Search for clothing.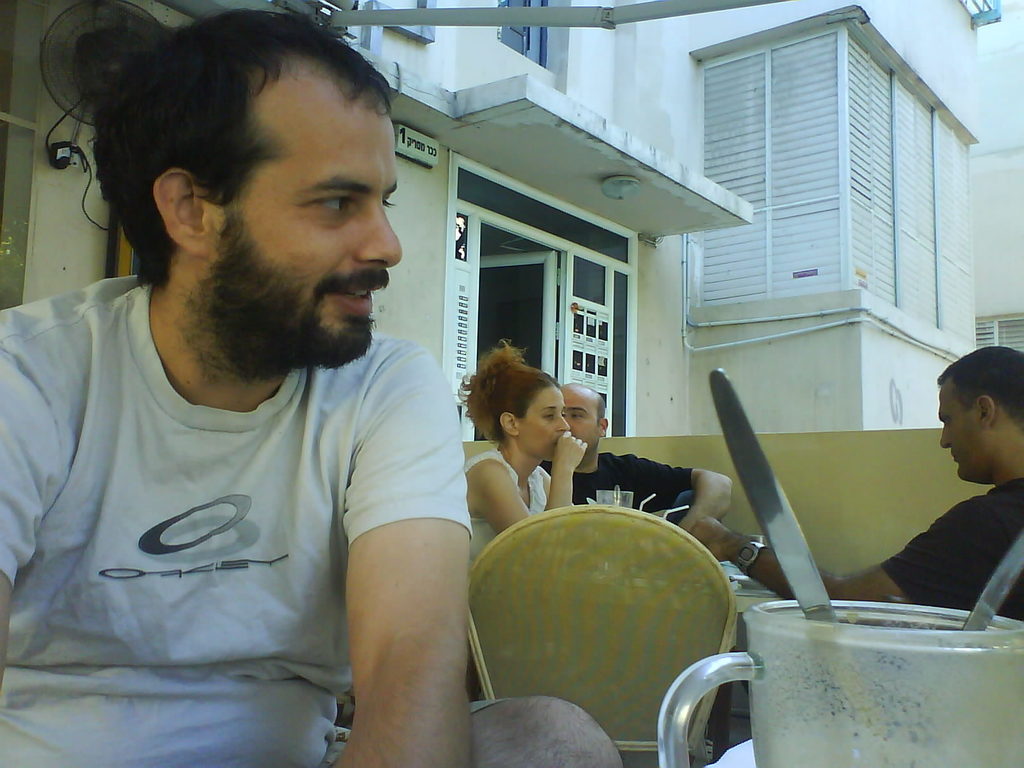
Found at (534,449,697,525).
